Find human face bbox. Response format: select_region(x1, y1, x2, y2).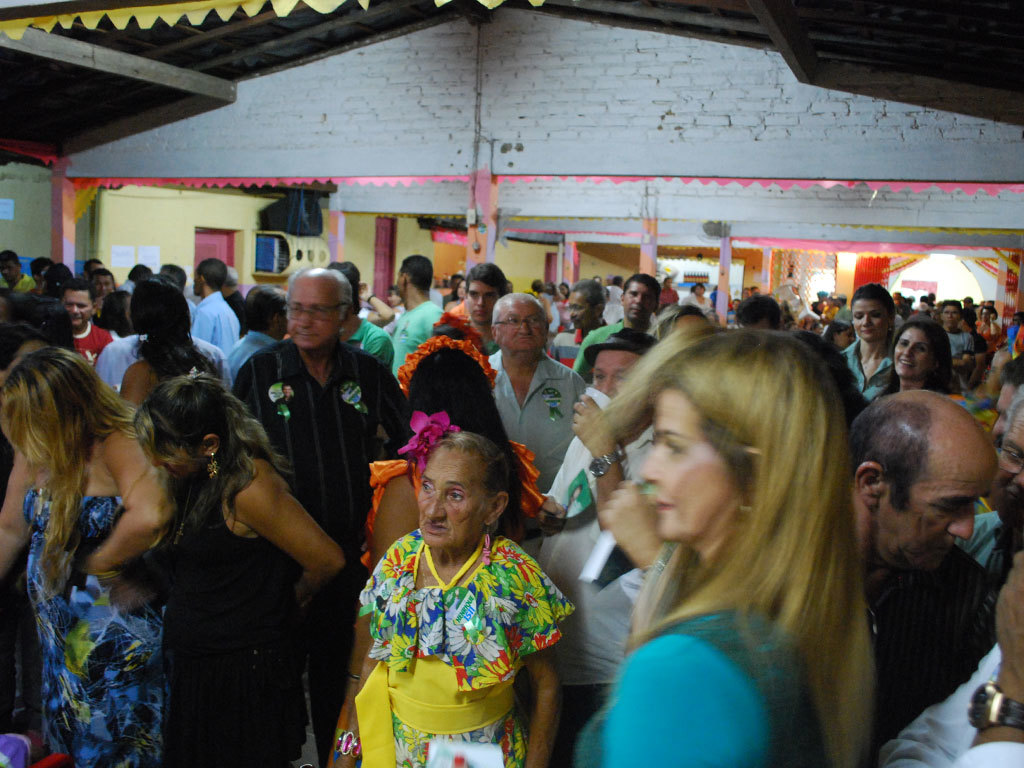
select_region(288, 275, 343, 352).
